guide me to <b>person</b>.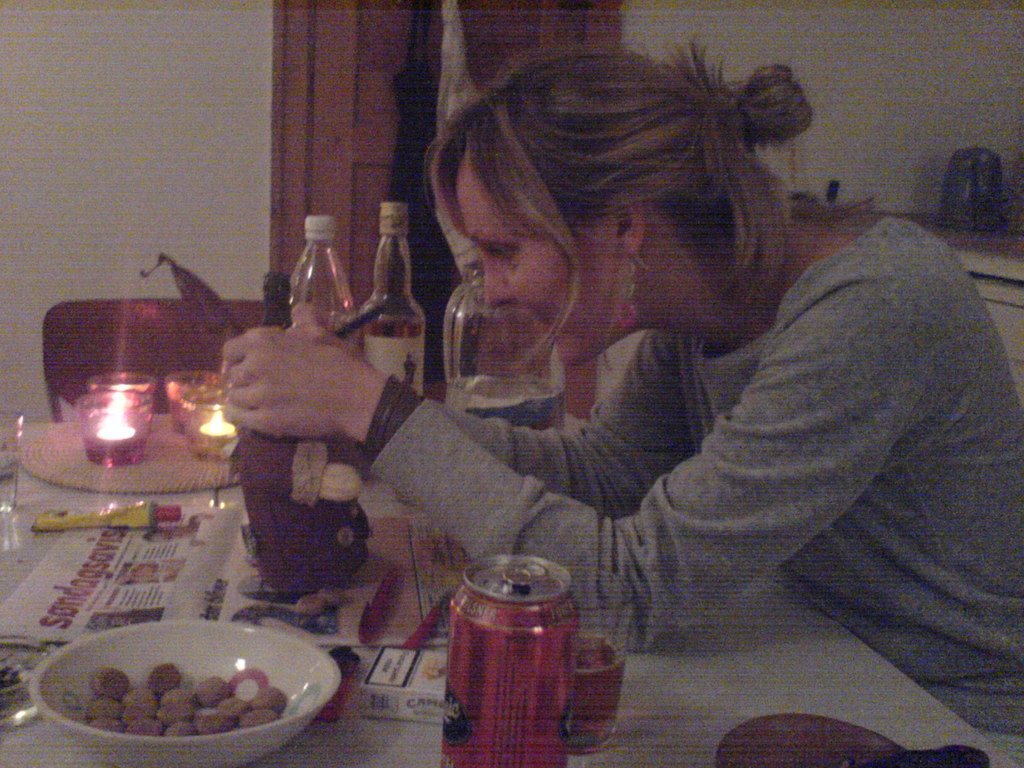
Guidance: <box>205,87,963,728</box>.
